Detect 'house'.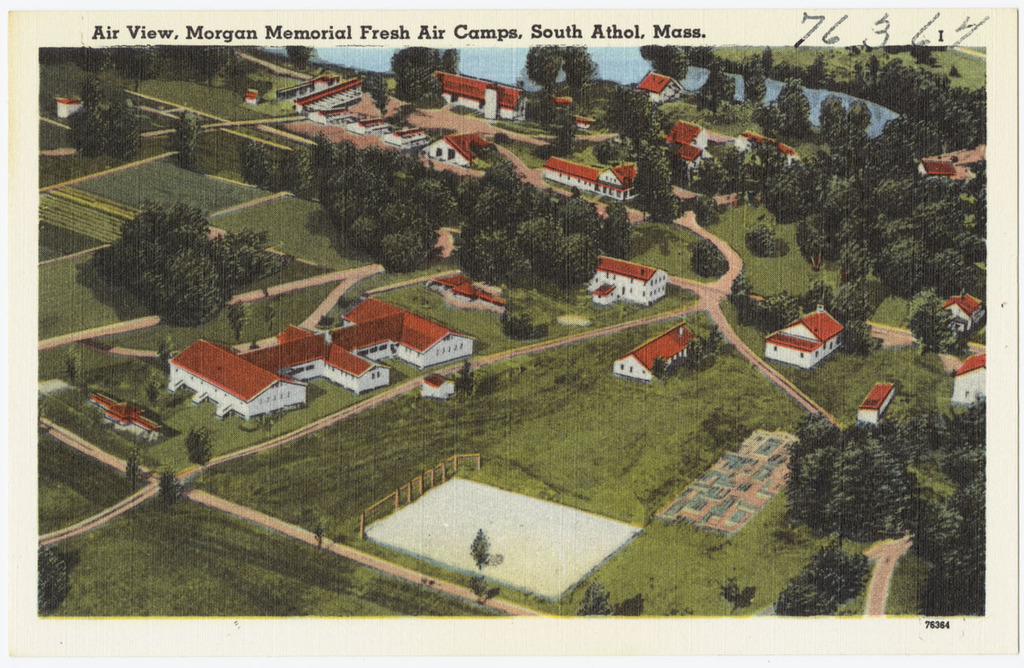
Detected at [left=544, top=160, right=648, bottom=201].
